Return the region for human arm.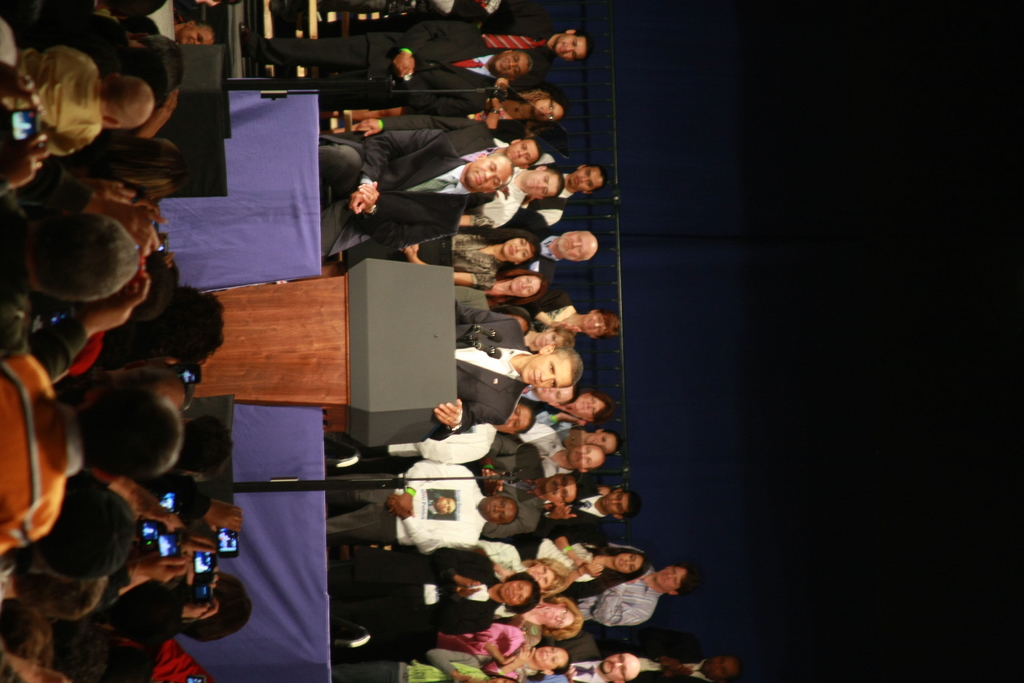
[383, 10, 488, 76].
